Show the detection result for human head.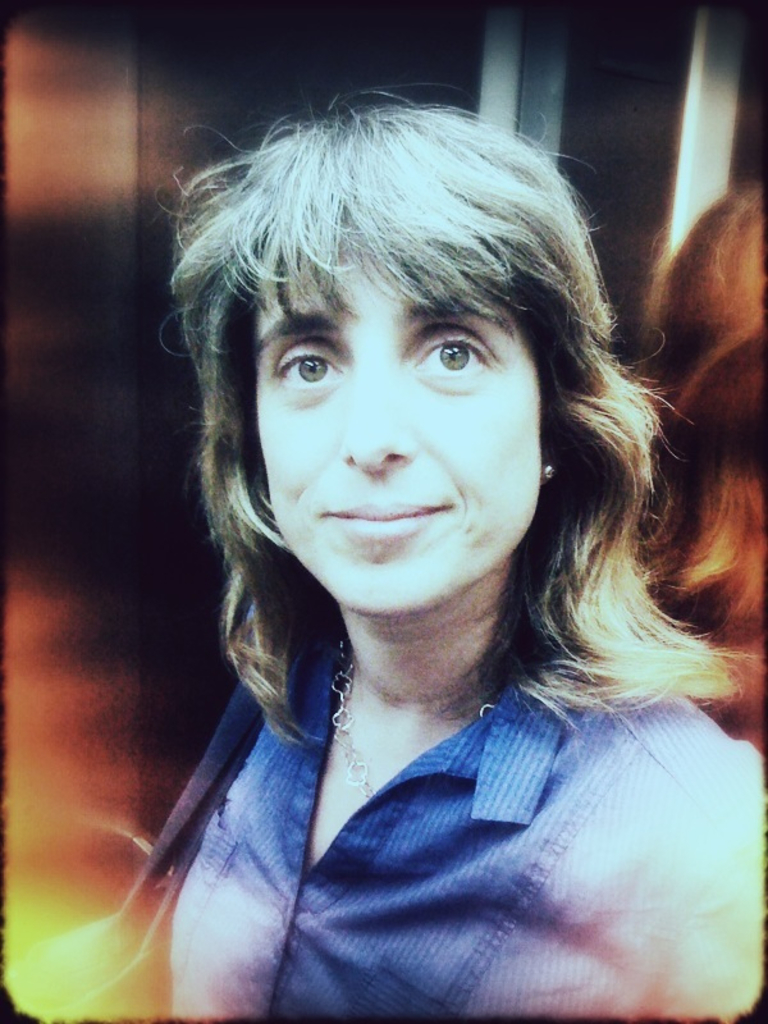
l=174, t=65, r=626, b=632.
